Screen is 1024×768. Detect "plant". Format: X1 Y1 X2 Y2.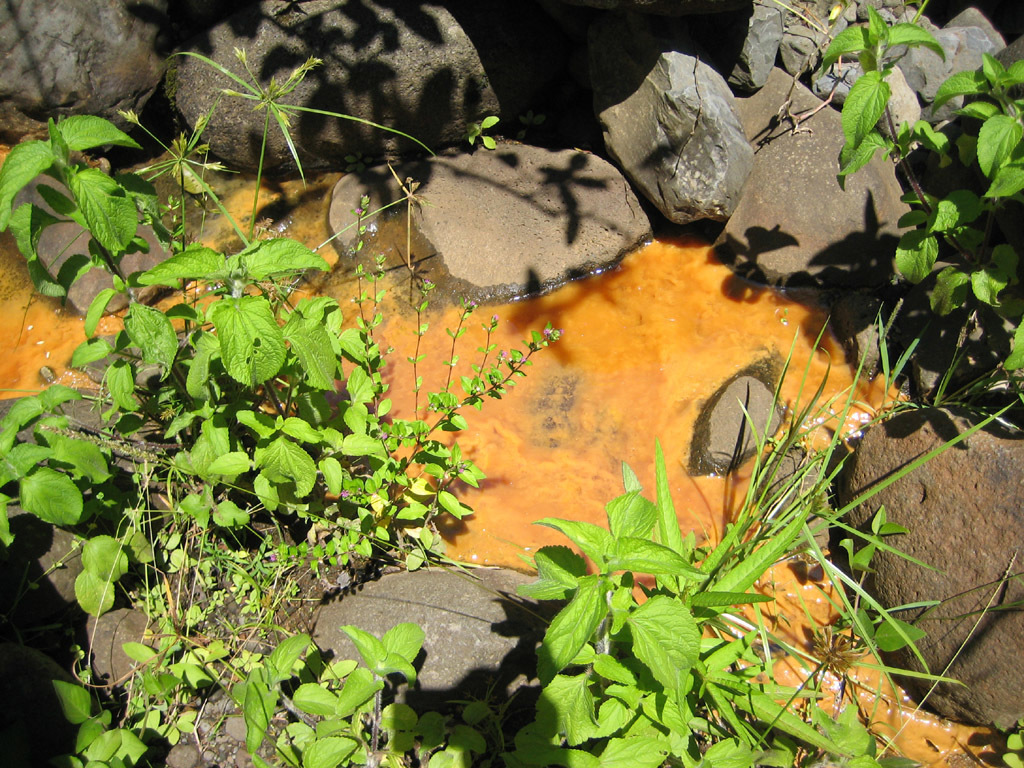
0 47 557 767.
